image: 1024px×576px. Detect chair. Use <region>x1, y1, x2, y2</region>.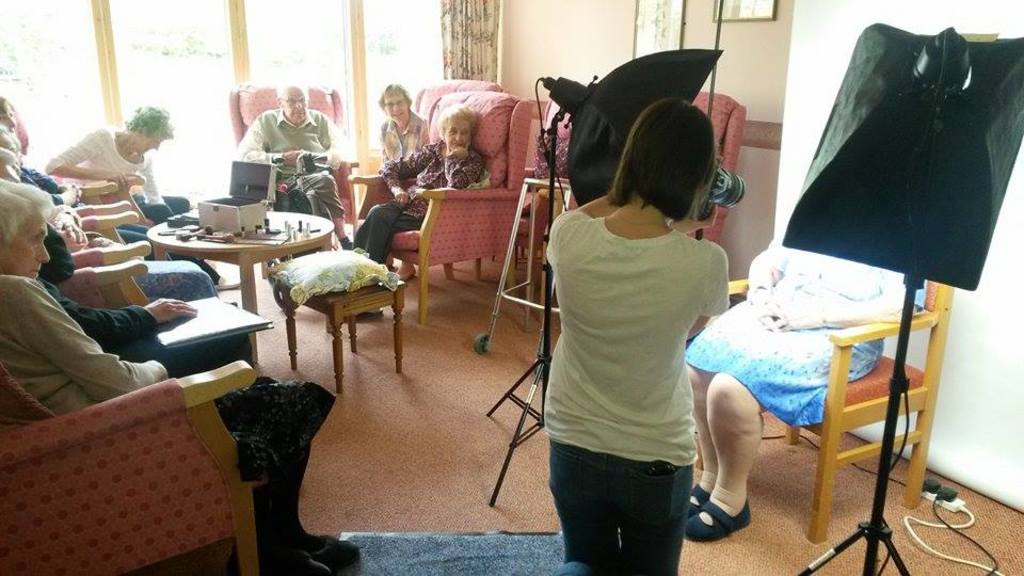
<region>410, 80, 506, 123</region>.
